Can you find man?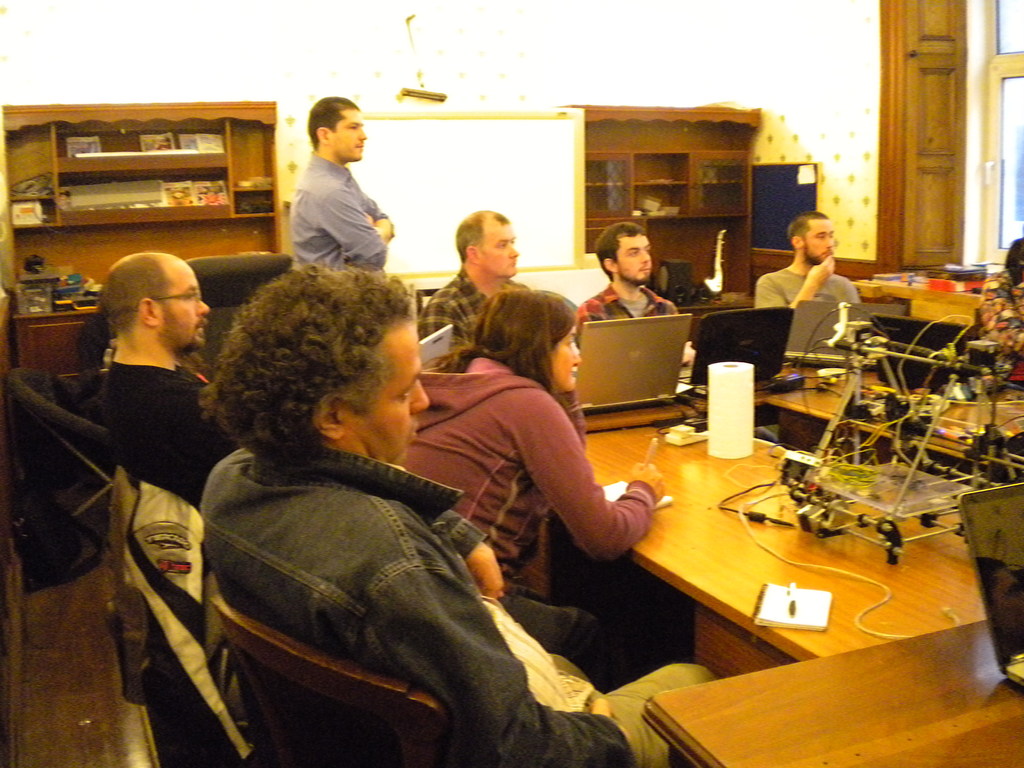
Yes, bounding box: {"left": 104, "top": 249, "right": 218, "bottom": 504}.
